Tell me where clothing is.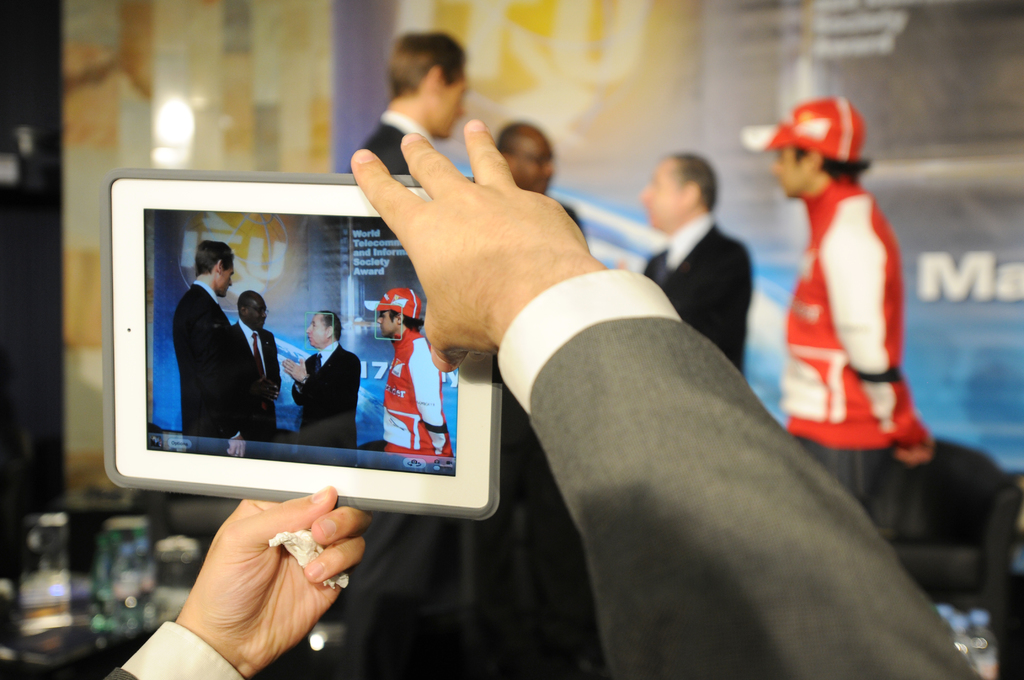
clothing is at (780,179,919,519).
